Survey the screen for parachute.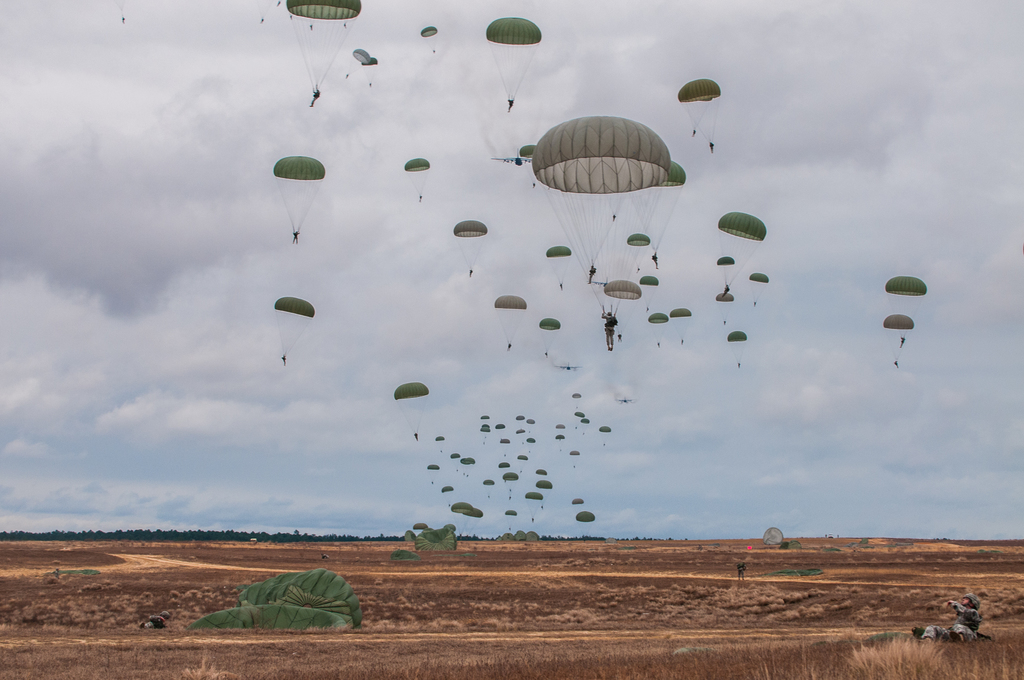
Survey found: bbox=(456, 499, 472, 538).
